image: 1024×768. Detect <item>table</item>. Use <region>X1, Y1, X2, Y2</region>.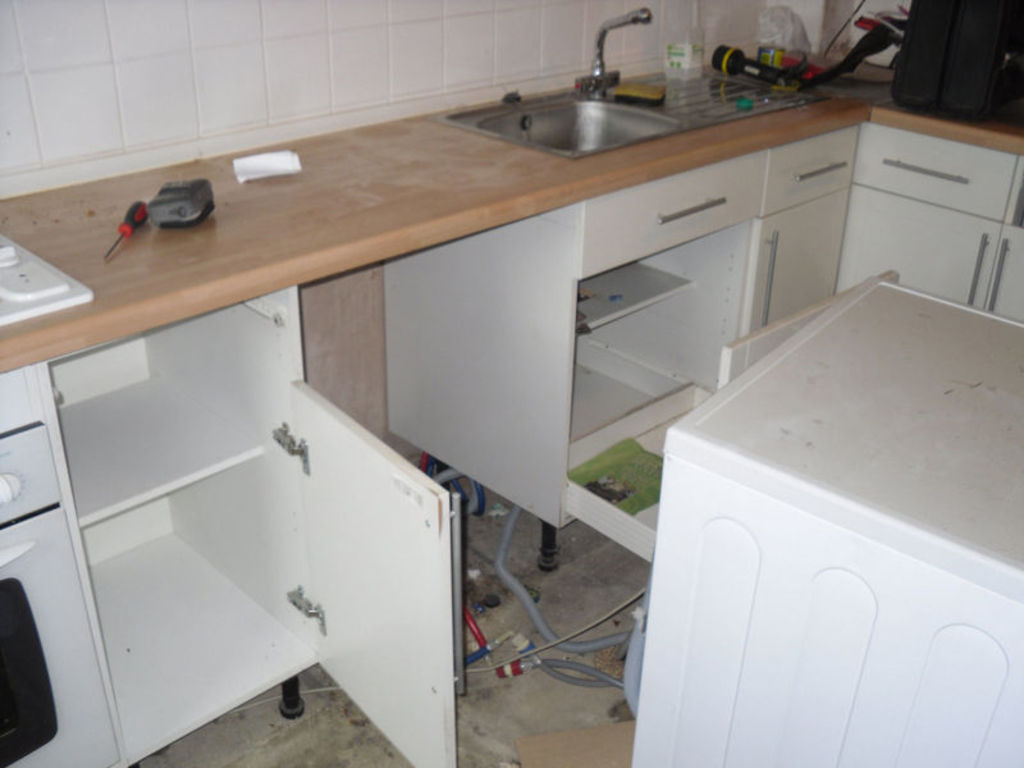
<region>628, 253, 1001, 767</region>.
